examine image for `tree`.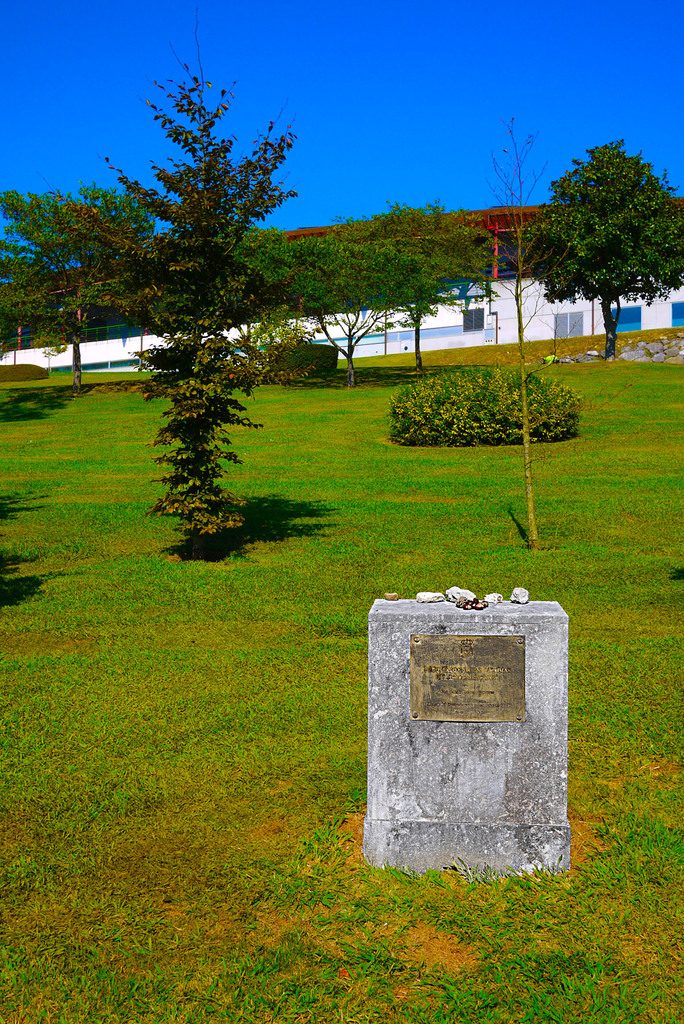
Examination result: <bbox>65, 55, 299, 545</bbox>.
